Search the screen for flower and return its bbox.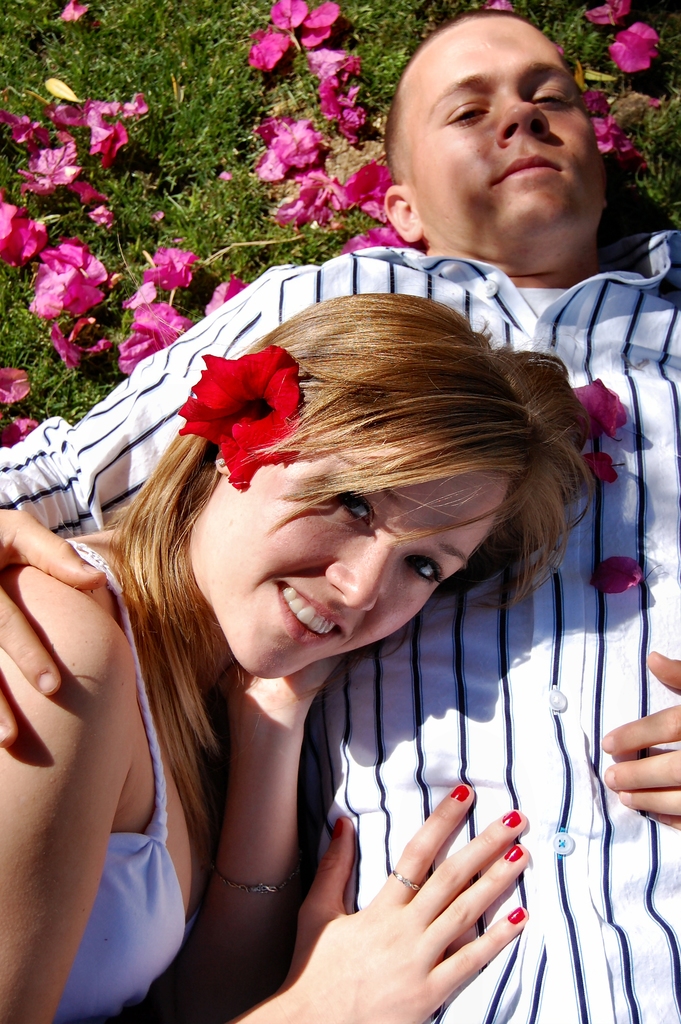
Found: x1=337, y1=228, x2=421, y2=259.
